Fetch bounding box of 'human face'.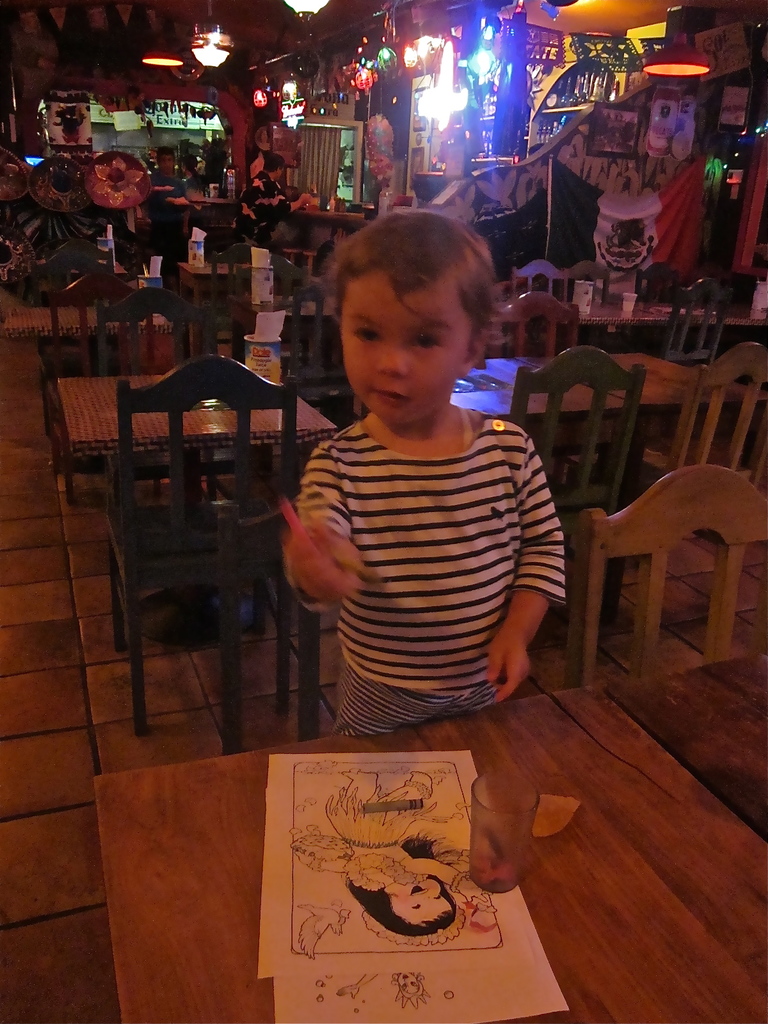
Bbox: [left=387, top=877, right=450, bottom=921].
